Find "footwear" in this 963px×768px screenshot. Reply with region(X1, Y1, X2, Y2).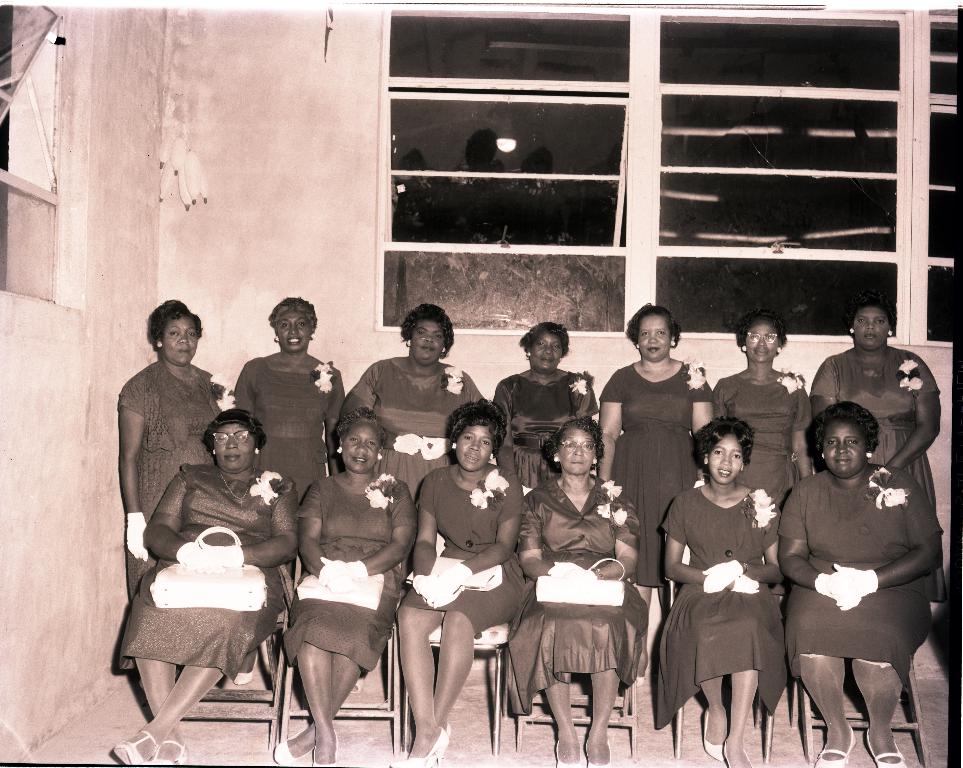
region(233, 650, 261, 684).
